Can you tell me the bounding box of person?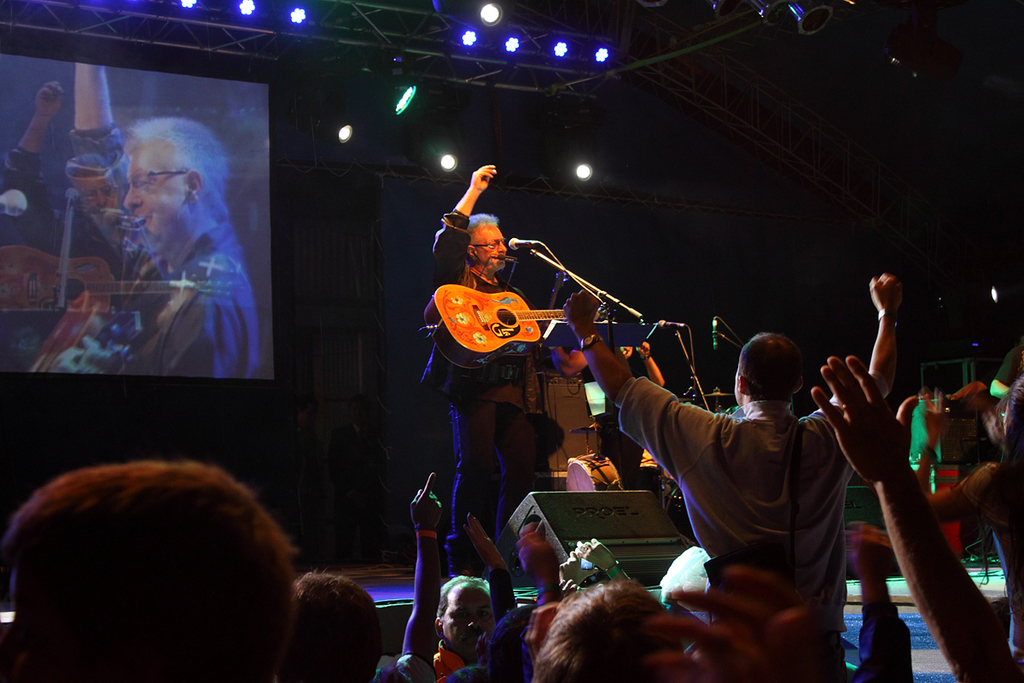
locate(428, 166, 582, 577).
